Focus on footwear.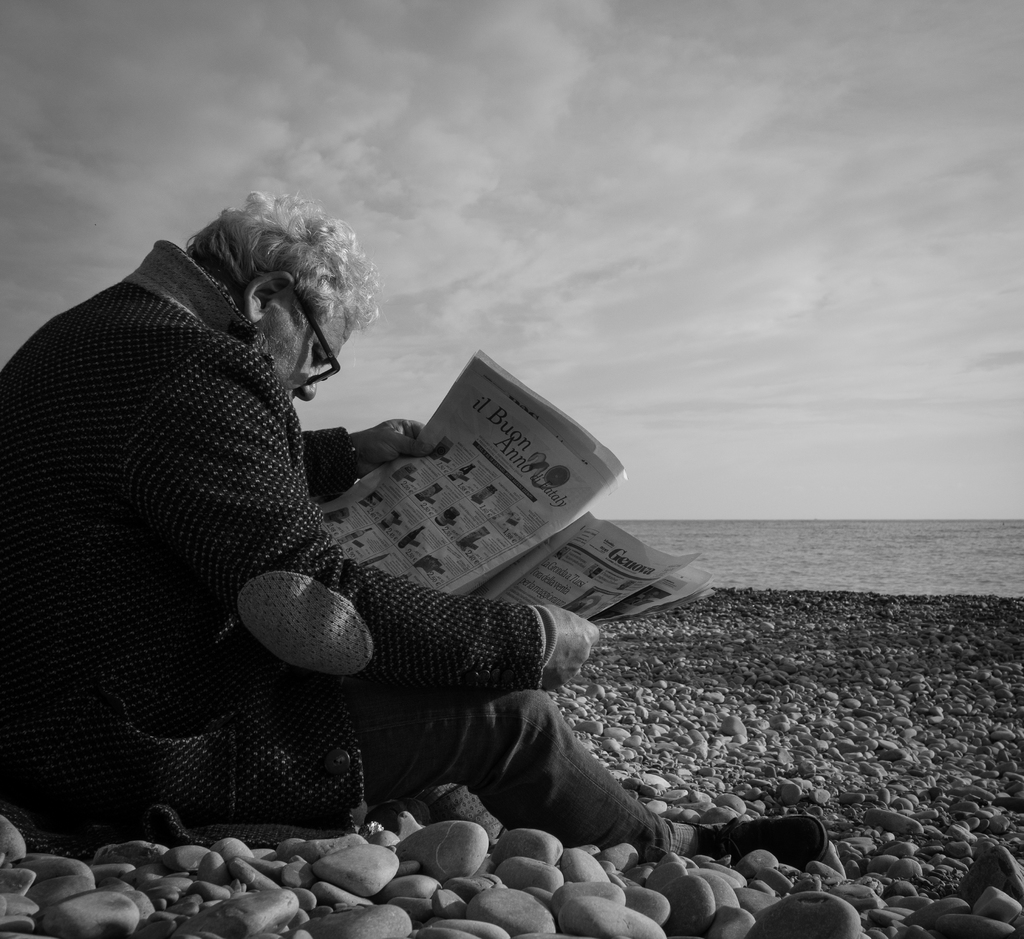
Focused at 695,812,838,868.
